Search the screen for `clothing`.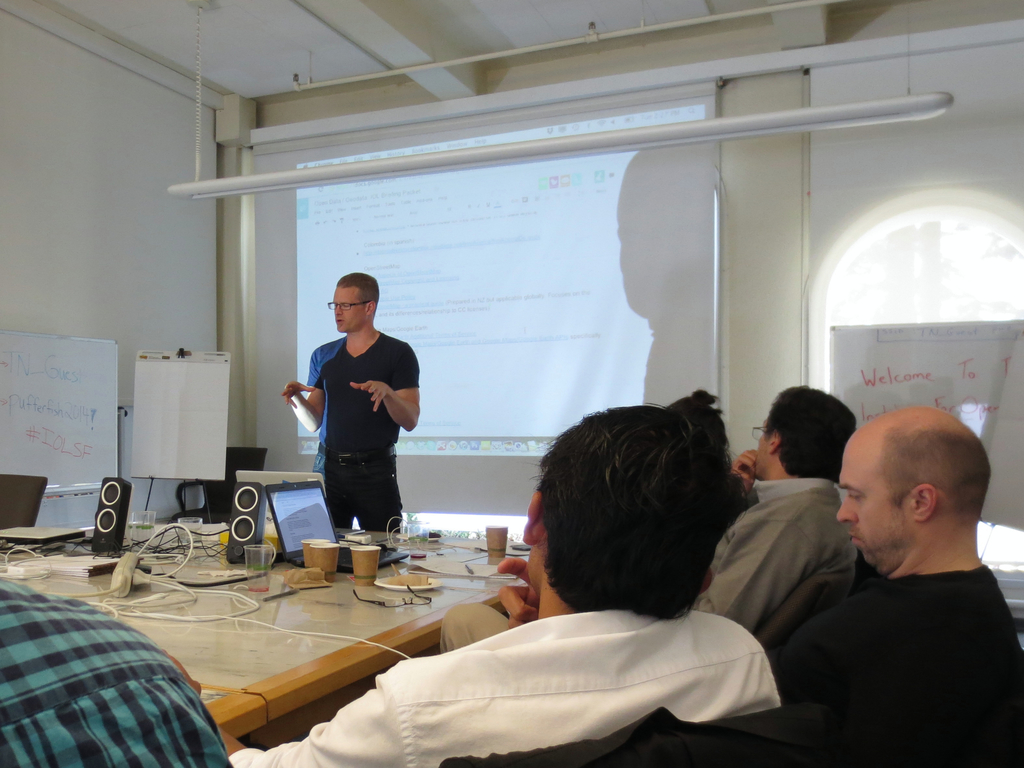
Found at 436,481,856,654.
